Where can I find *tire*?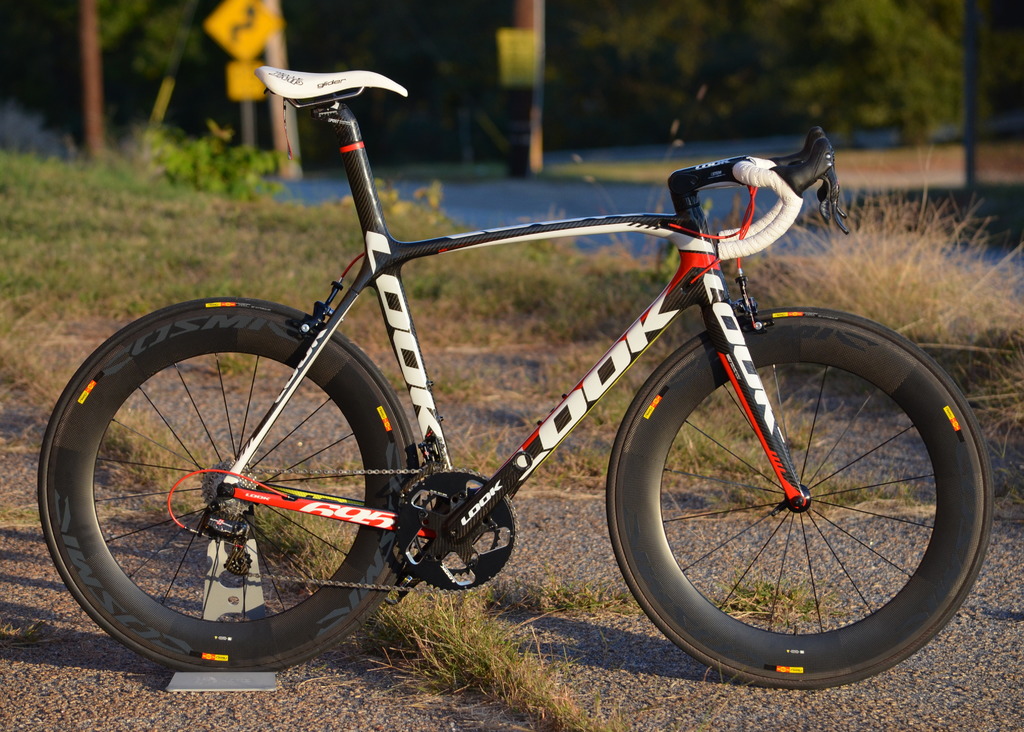
You can find it at rect(607, 309, 991, 688).
